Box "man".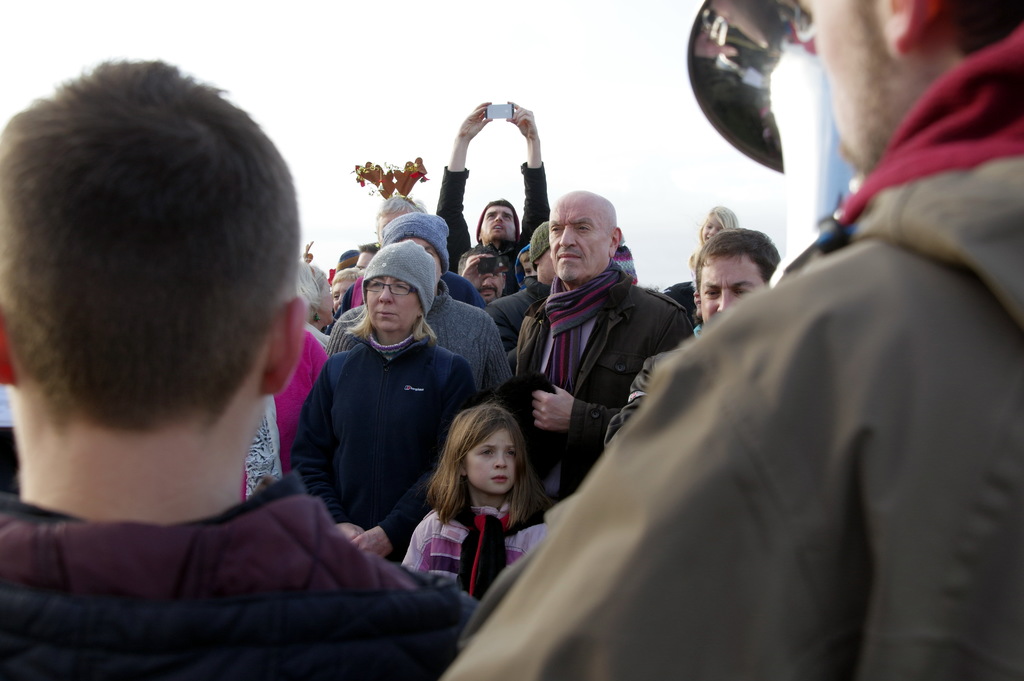
detection(604, 231, 780, 440).
